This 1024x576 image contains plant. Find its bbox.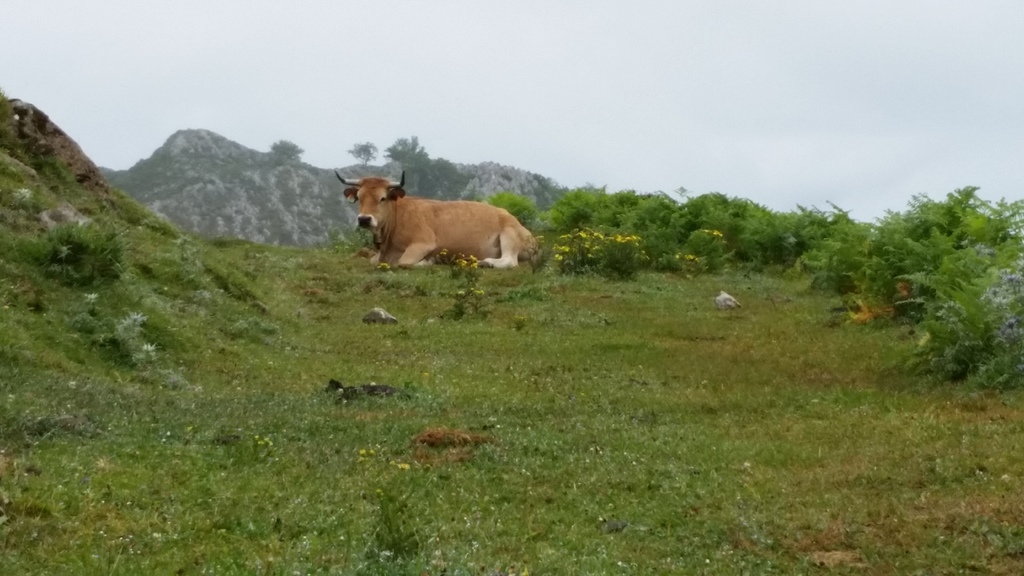
bbox(478, 193, 539, 246).
